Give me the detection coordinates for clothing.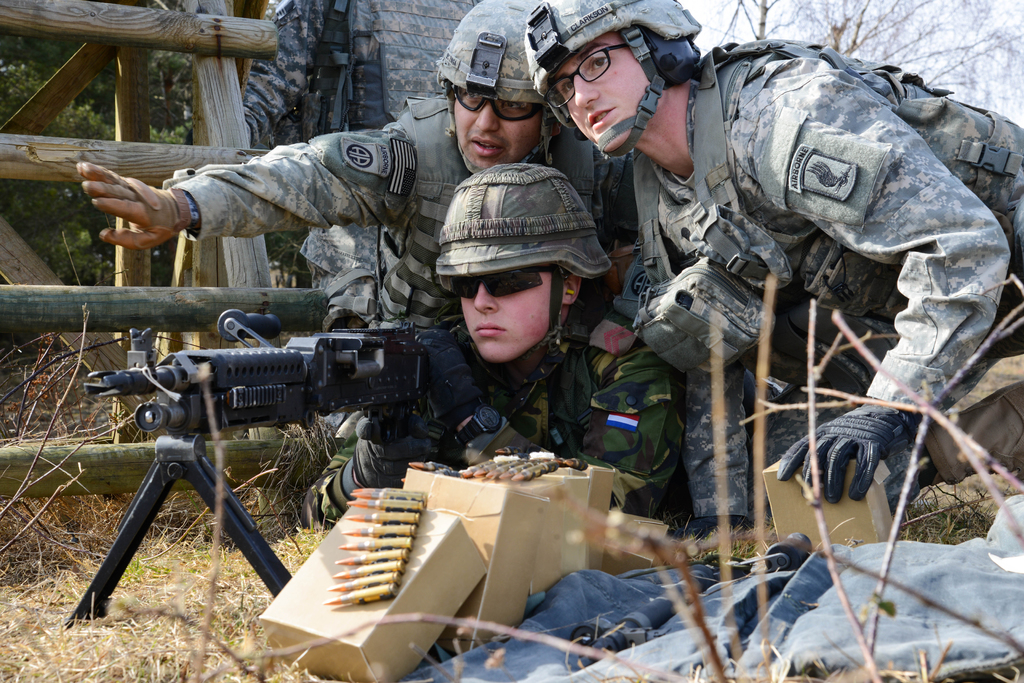
bbox(573, 24, 998, 561).
